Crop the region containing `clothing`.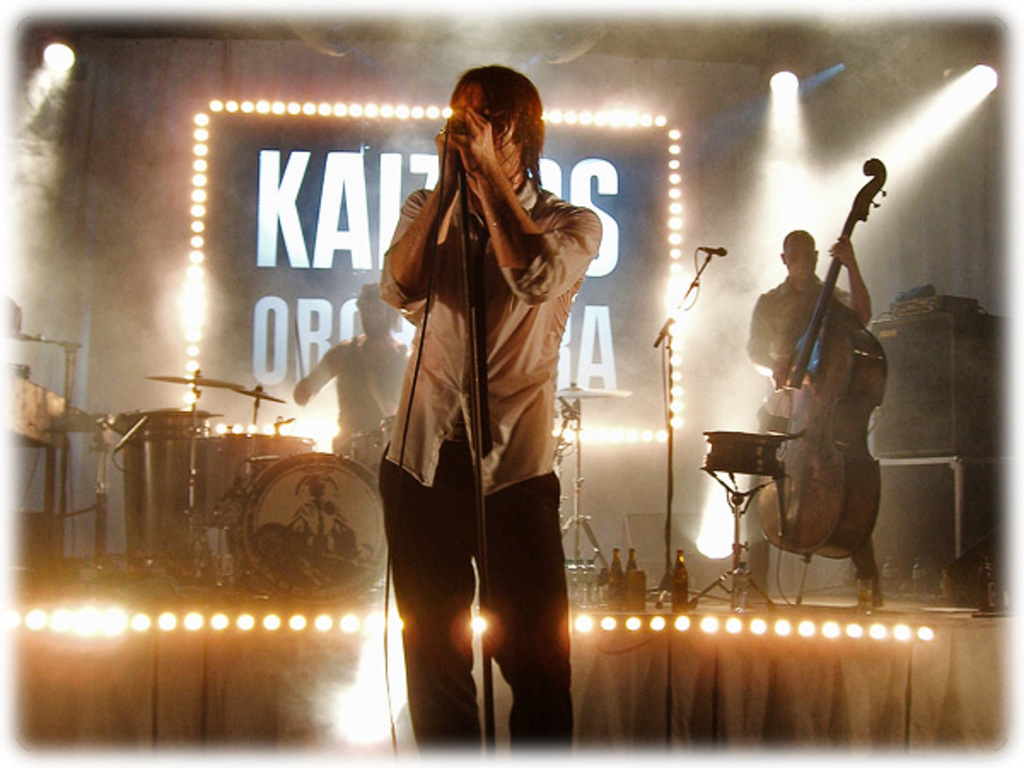
Crop region: [left=377, top=169, right=608, bottom=751].
